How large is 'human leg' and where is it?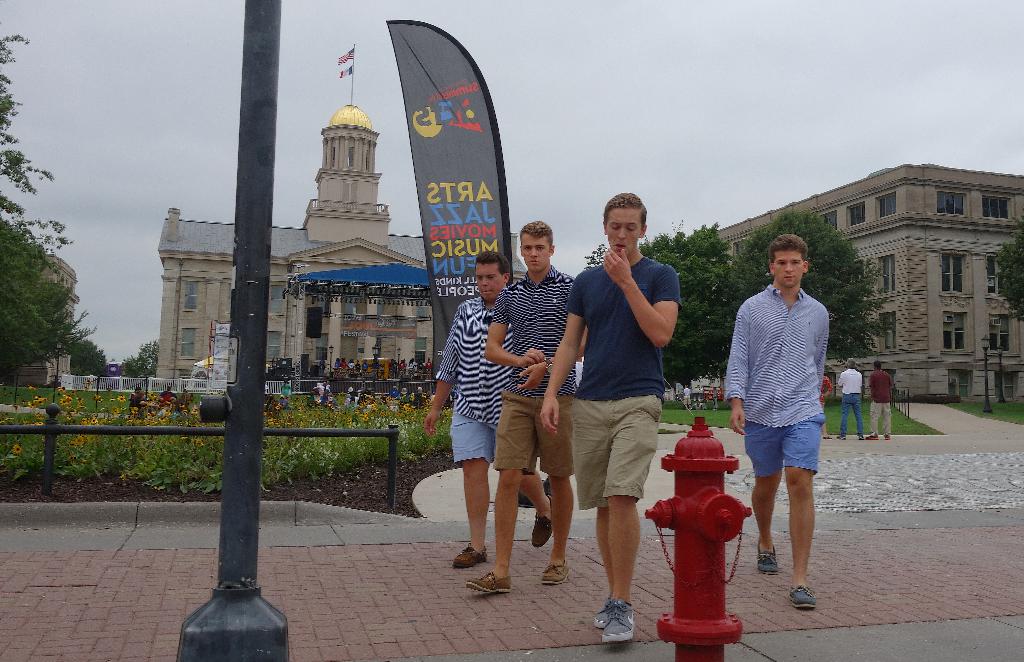
Bounding box: 746 419 782 572.
